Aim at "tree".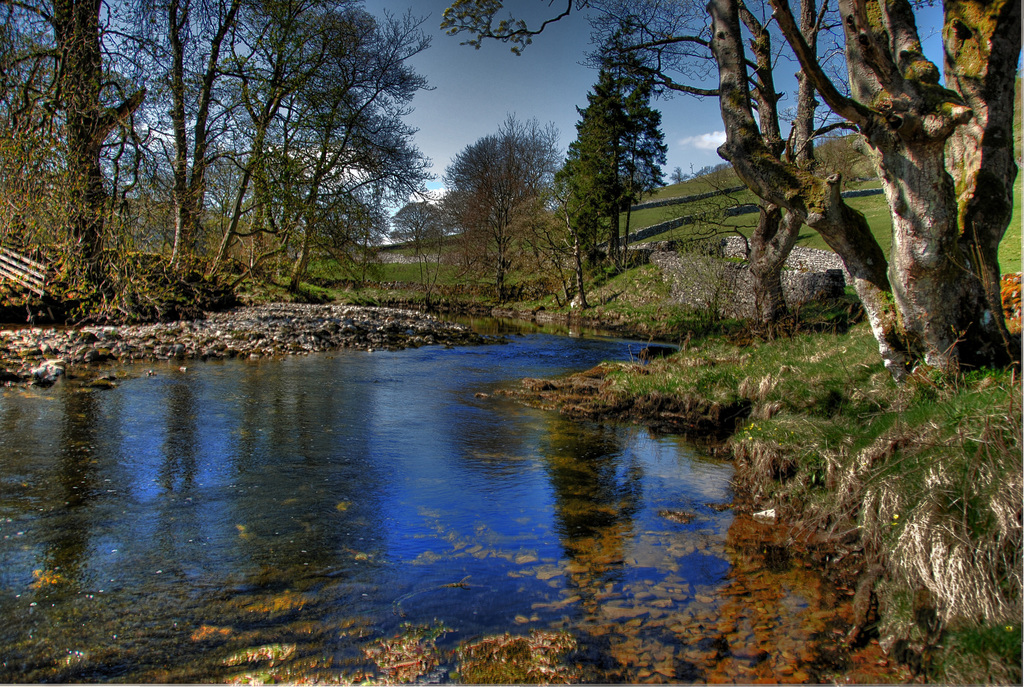
Aimed at crop(441, 110, 570, 304).
